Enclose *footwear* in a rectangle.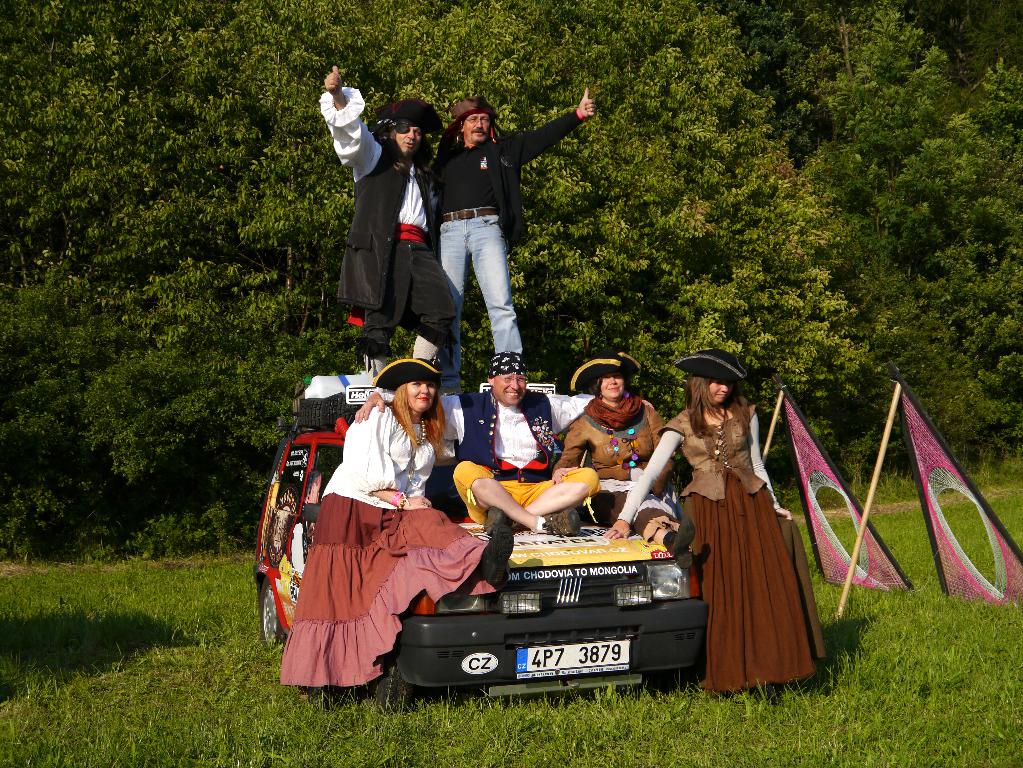
crop(673, 516, 697, 569).
